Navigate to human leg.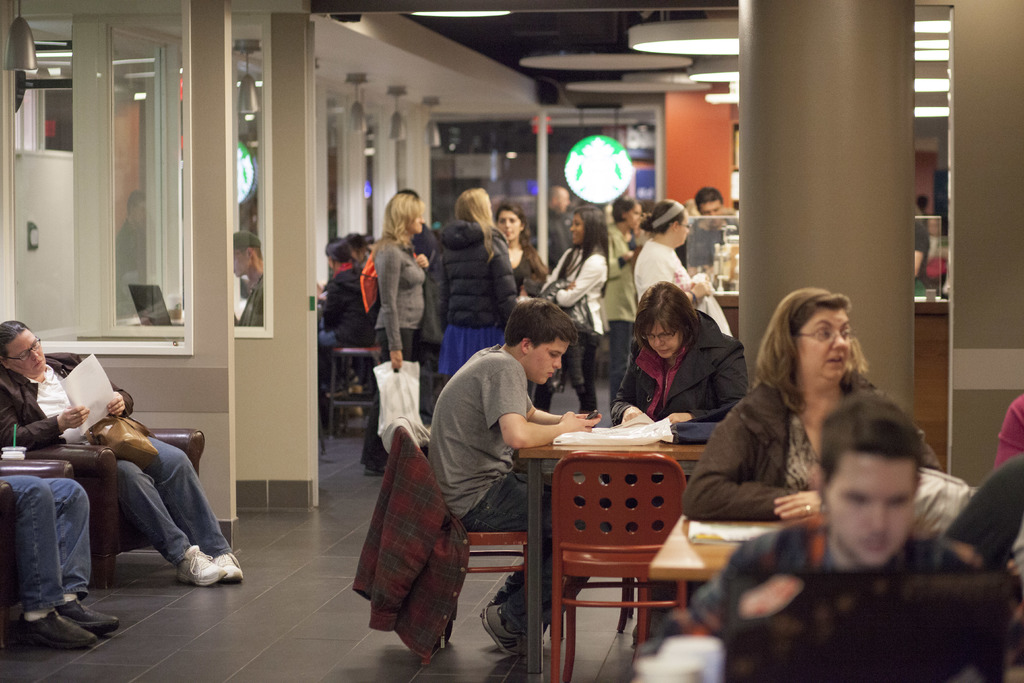
Navigation target: BBox(559, 324, 588, 411).
